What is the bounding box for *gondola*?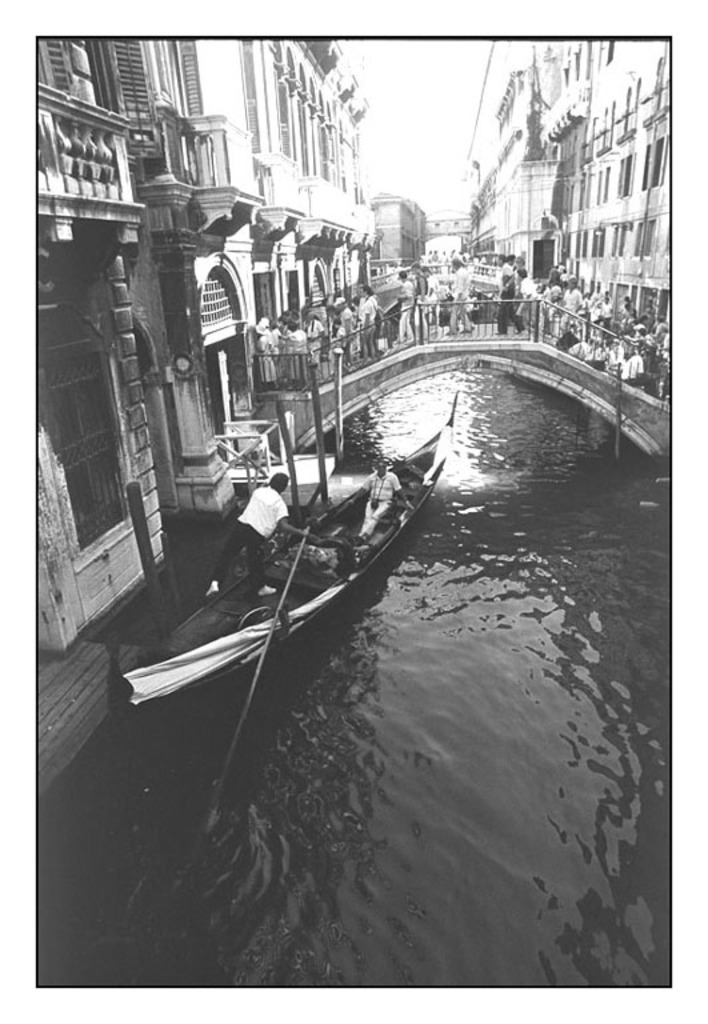
x1=105 y1=381 x2=460 y2=741.
